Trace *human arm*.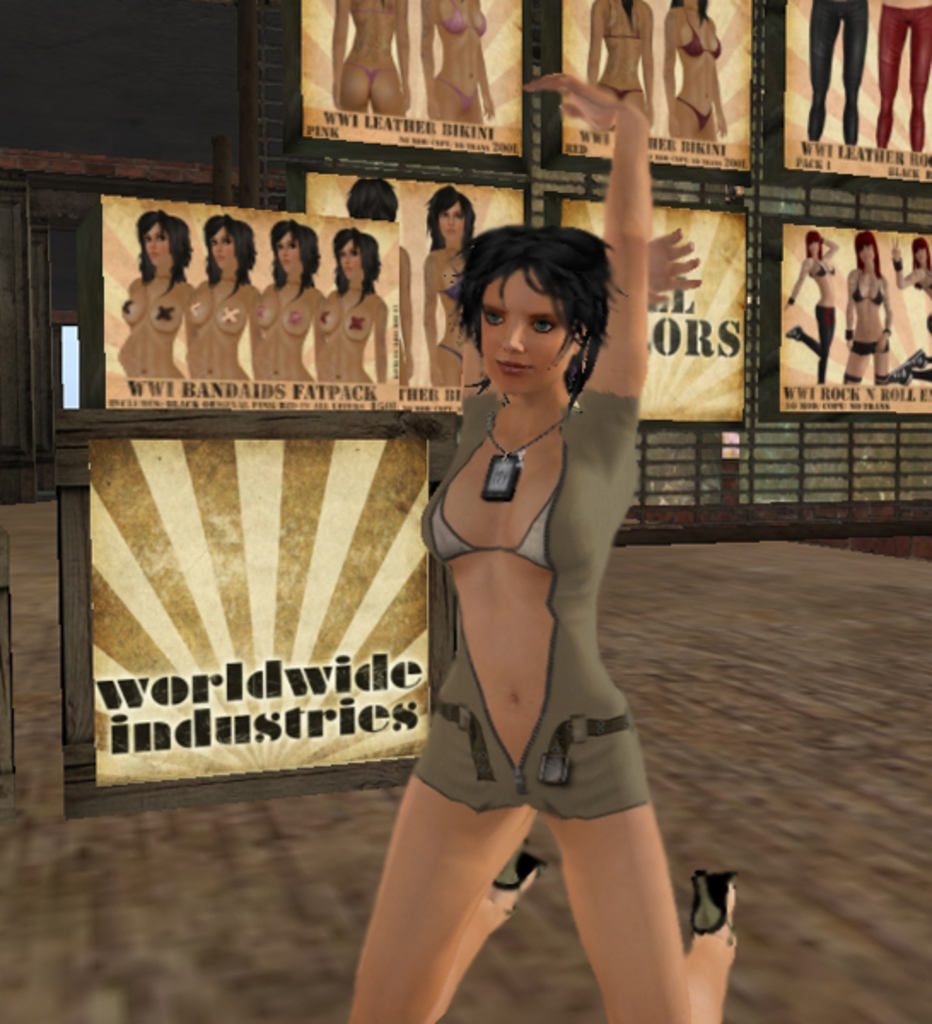
Traced to l=423, t=247, r=449, b=387.
